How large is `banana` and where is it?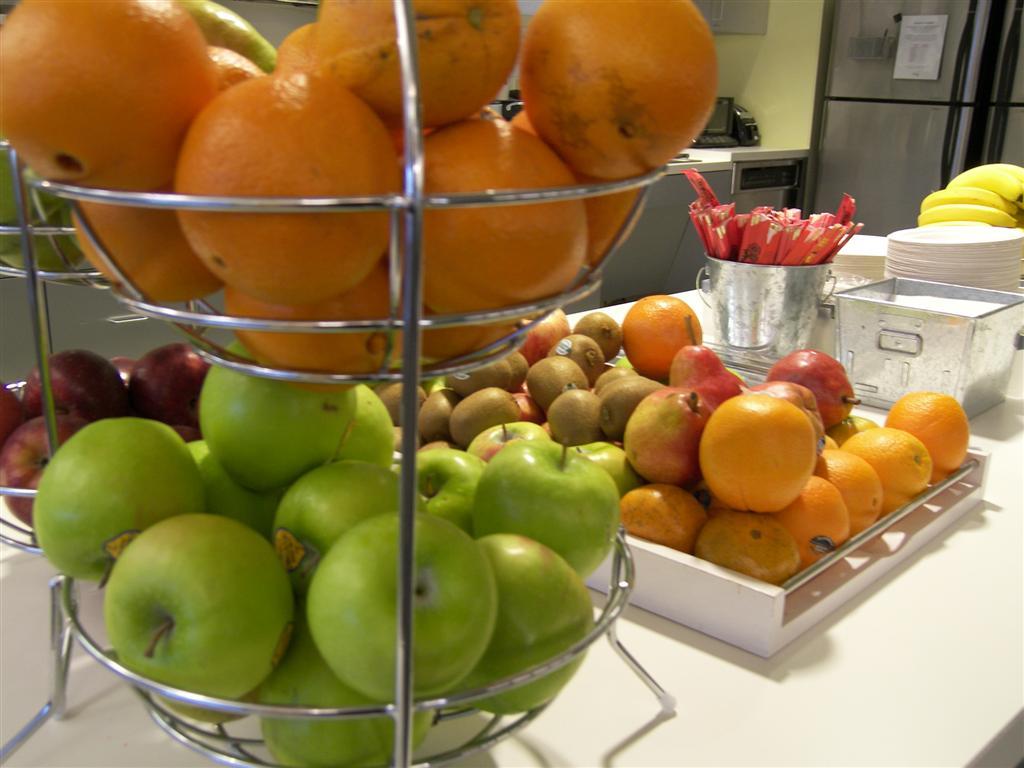
Bounding box: pyautogui.locateOnScreen(919, 203, 1023, 228).
